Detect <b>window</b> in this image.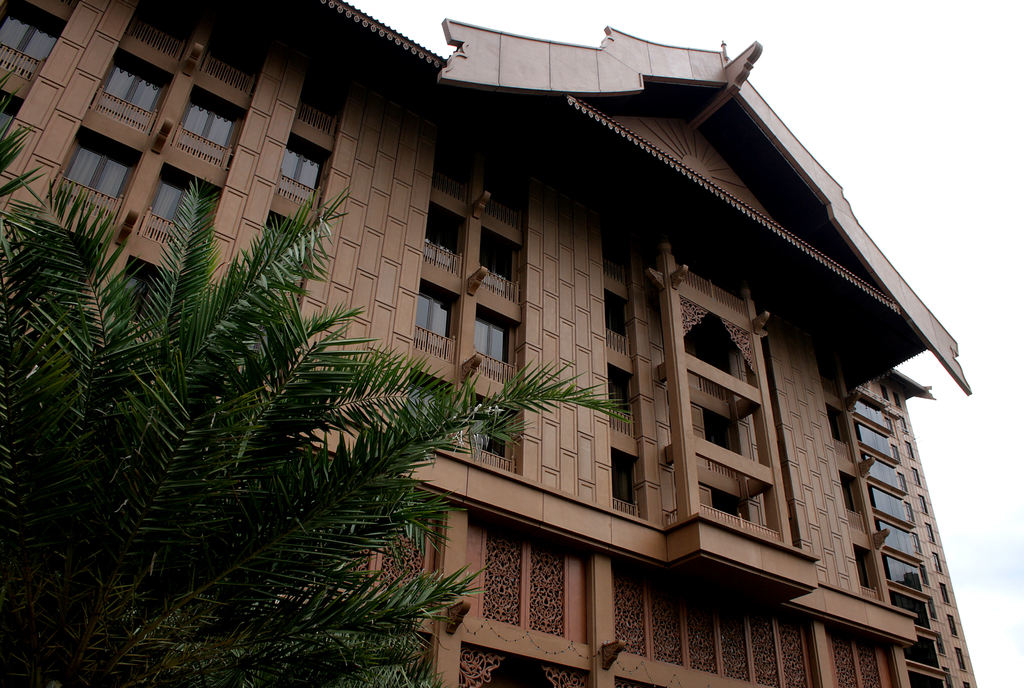
Detection: <box>601,284,633,352</box>.
